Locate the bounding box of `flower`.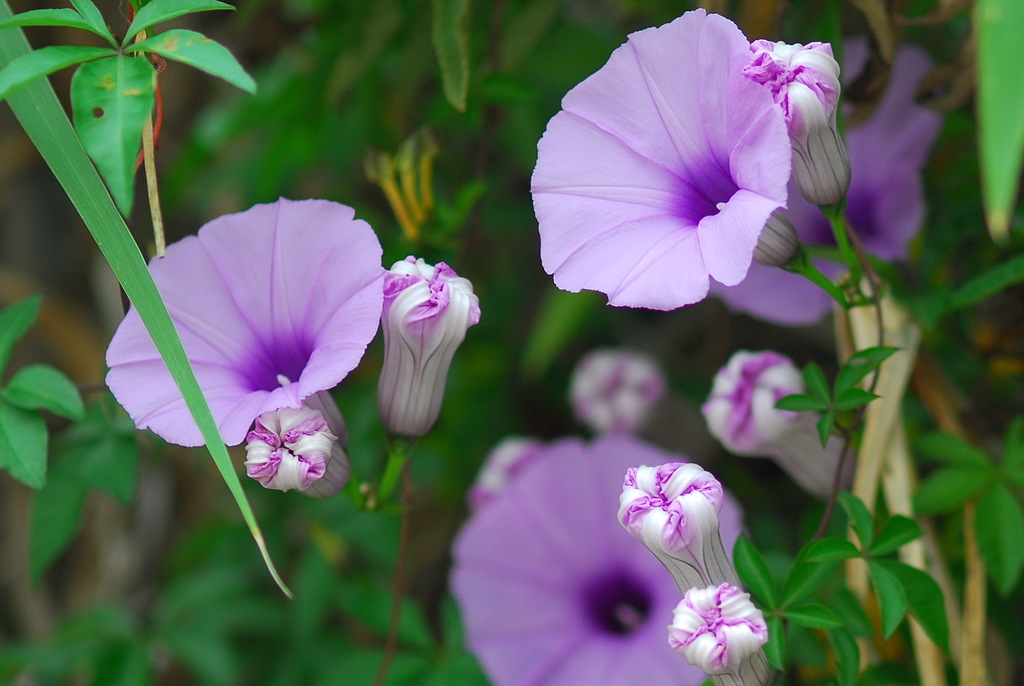
Bounding box: select_region(381, 252, 486, 440).
